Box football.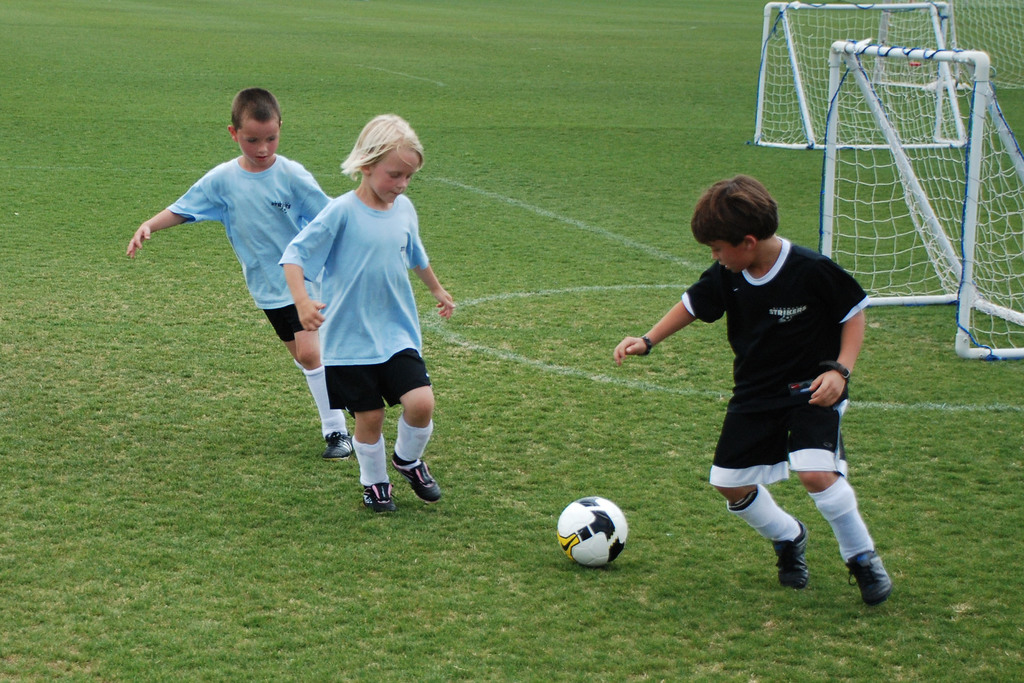
560:496:631:570.
